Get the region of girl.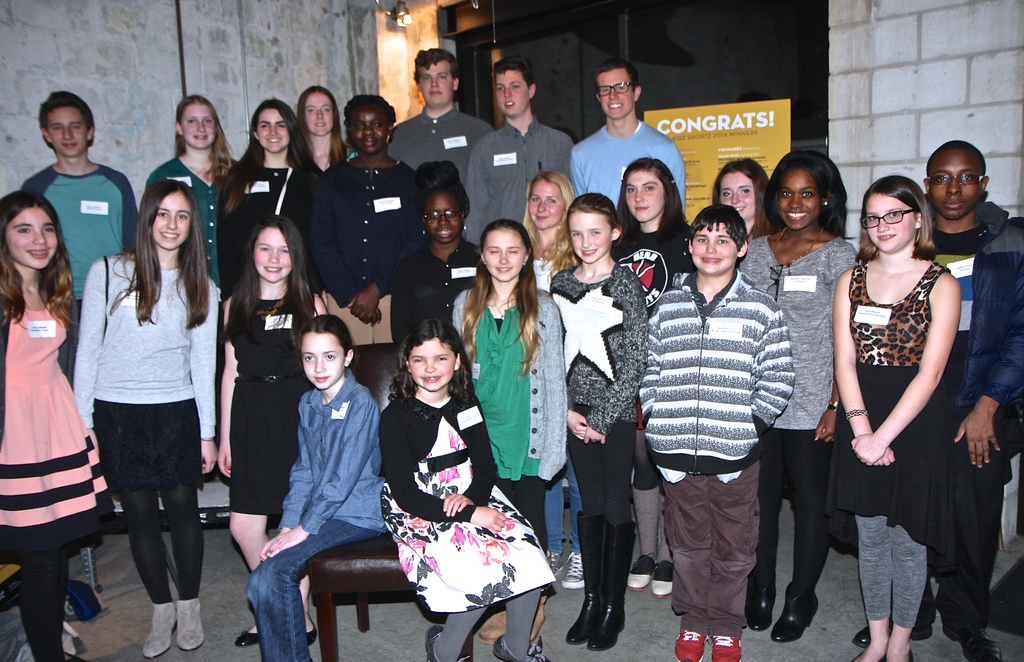
select_region(833, 174, 961, 661).
